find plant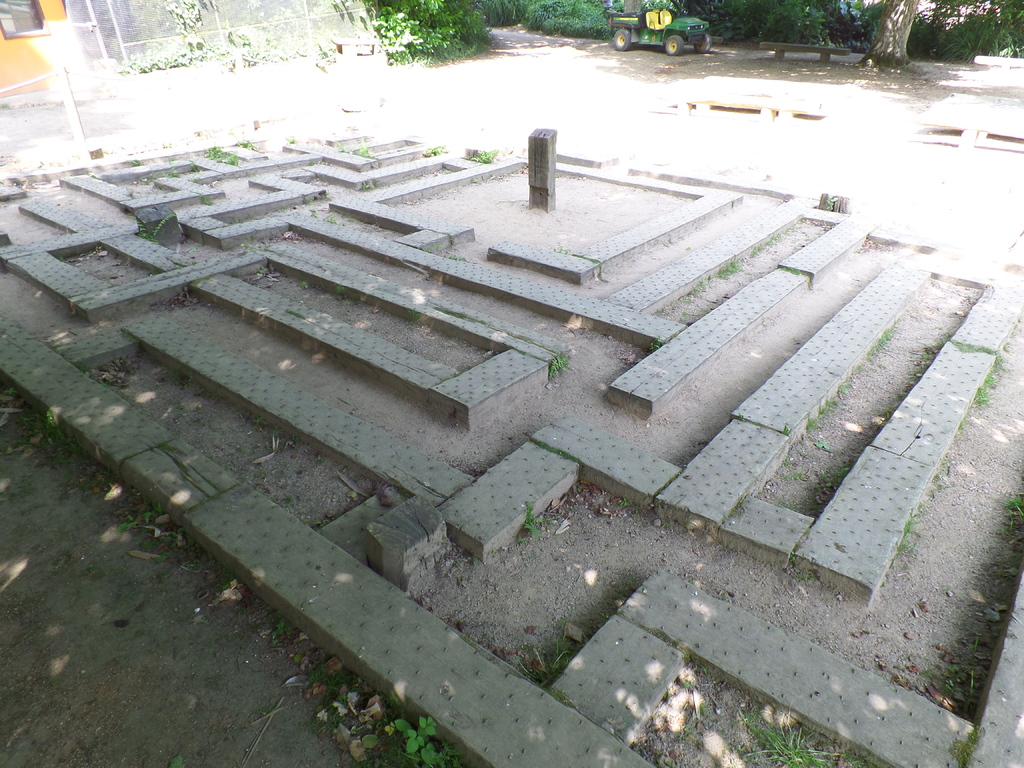
detection(537, 440, 580, 463)
